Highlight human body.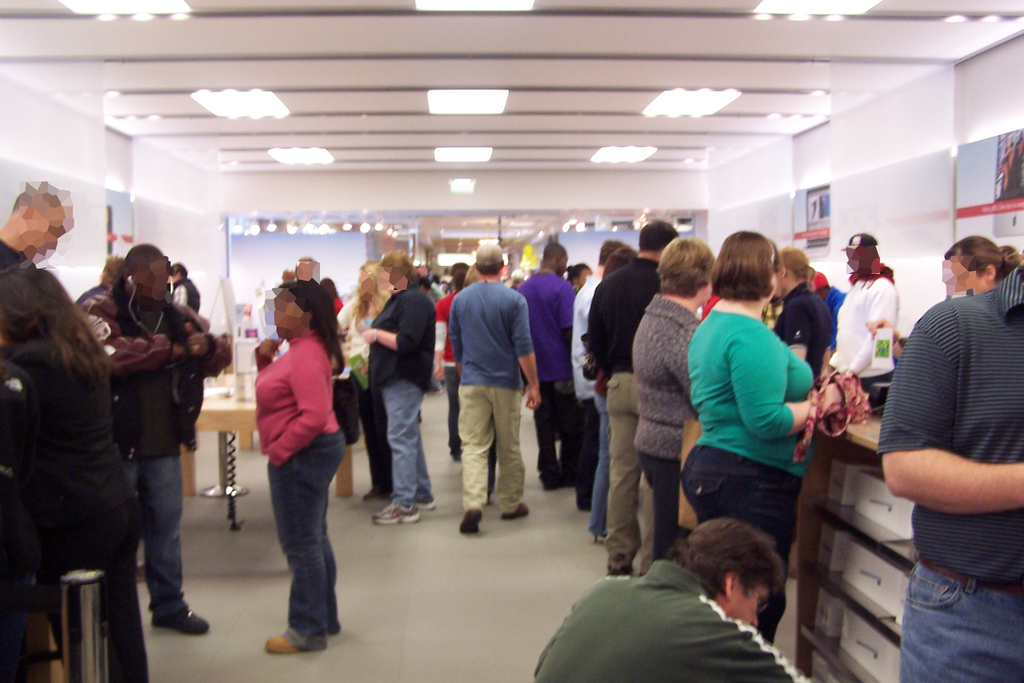
Highlighted region: {"left": 772, "top": 244, "right": 836, "bottom": 388}.
